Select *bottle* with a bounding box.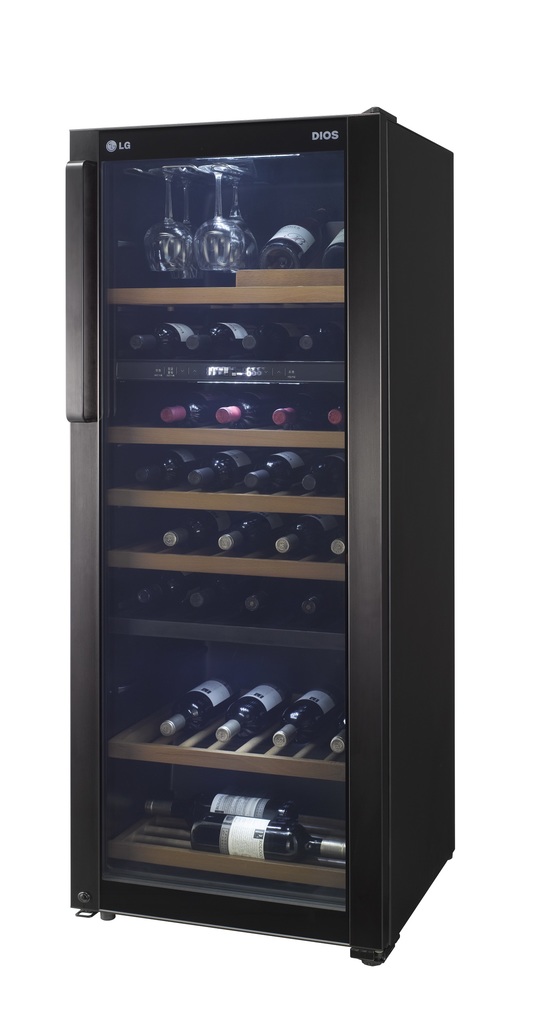
Rect(207, 671, 301, 743).
